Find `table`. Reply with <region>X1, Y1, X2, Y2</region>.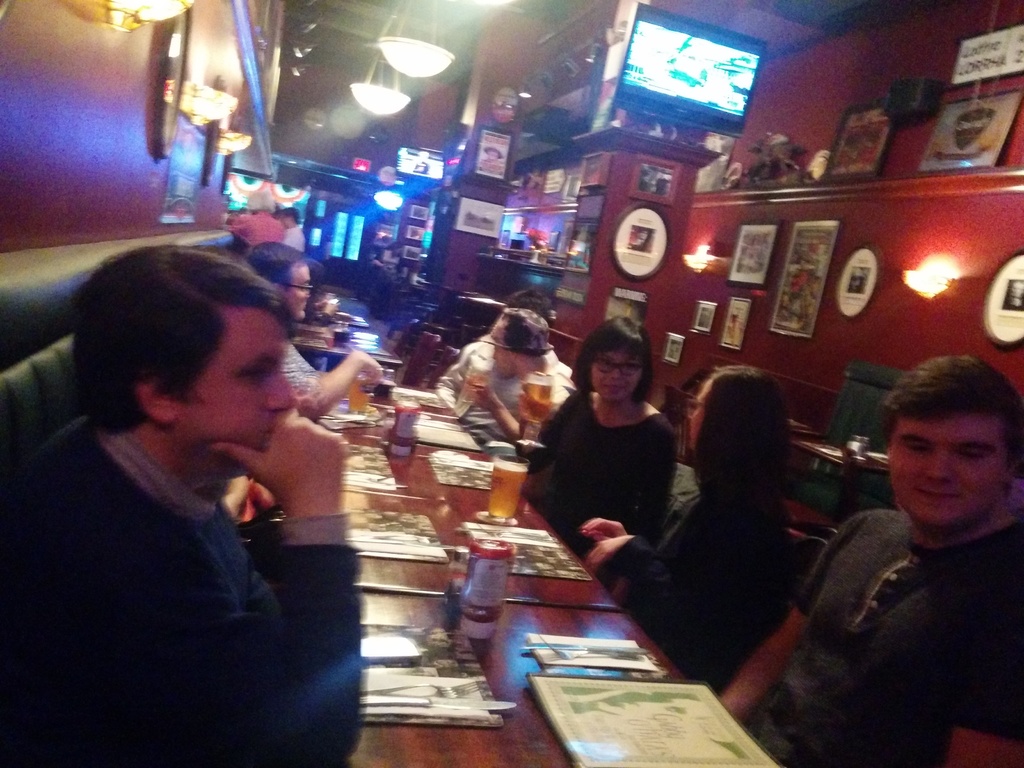
<region>451, 296, 505, 333</region>.
